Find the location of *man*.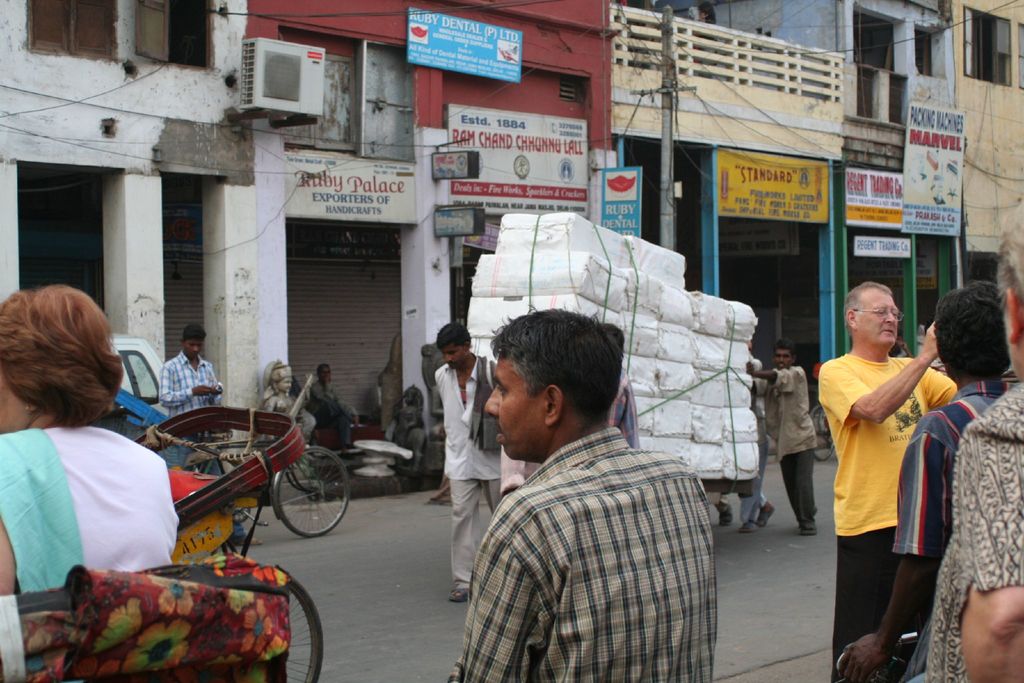
Location: box(819, 281, 959, 682).
